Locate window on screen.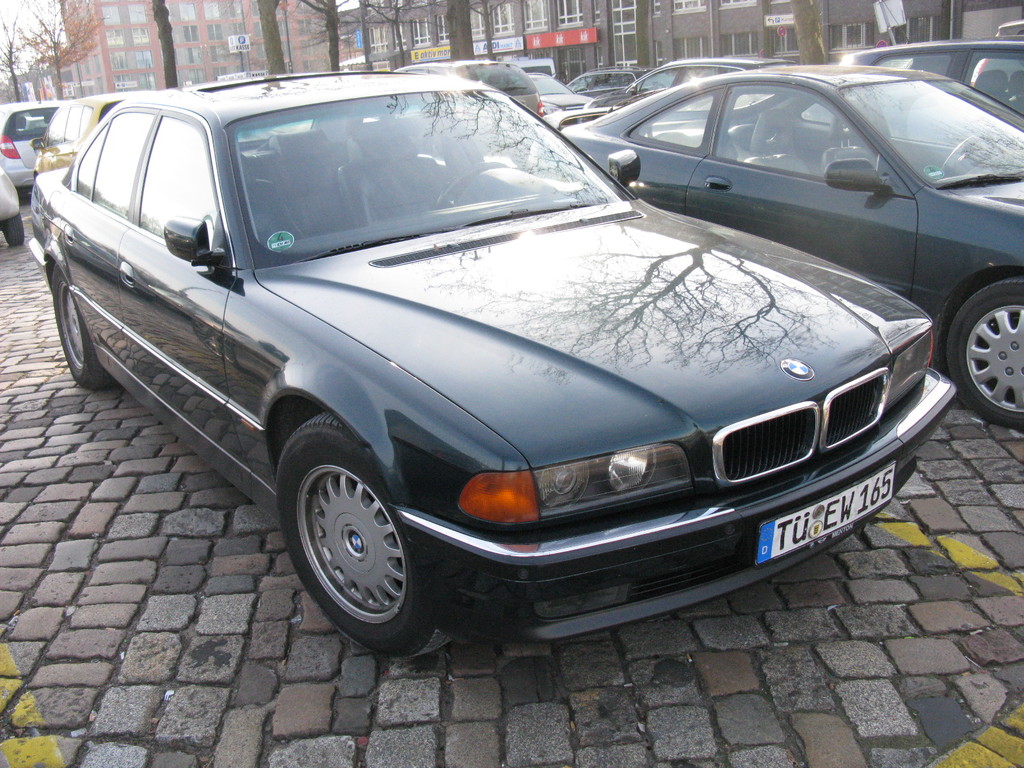
On screen at bbox=[888, 14, 945, 41].
